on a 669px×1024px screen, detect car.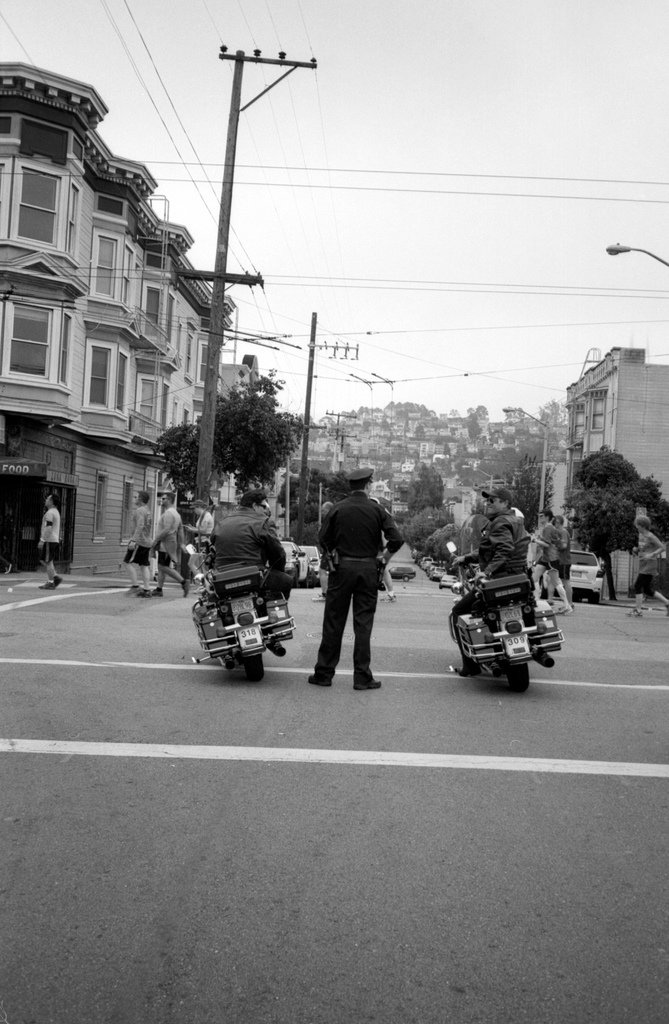
(439,576,458,586).
